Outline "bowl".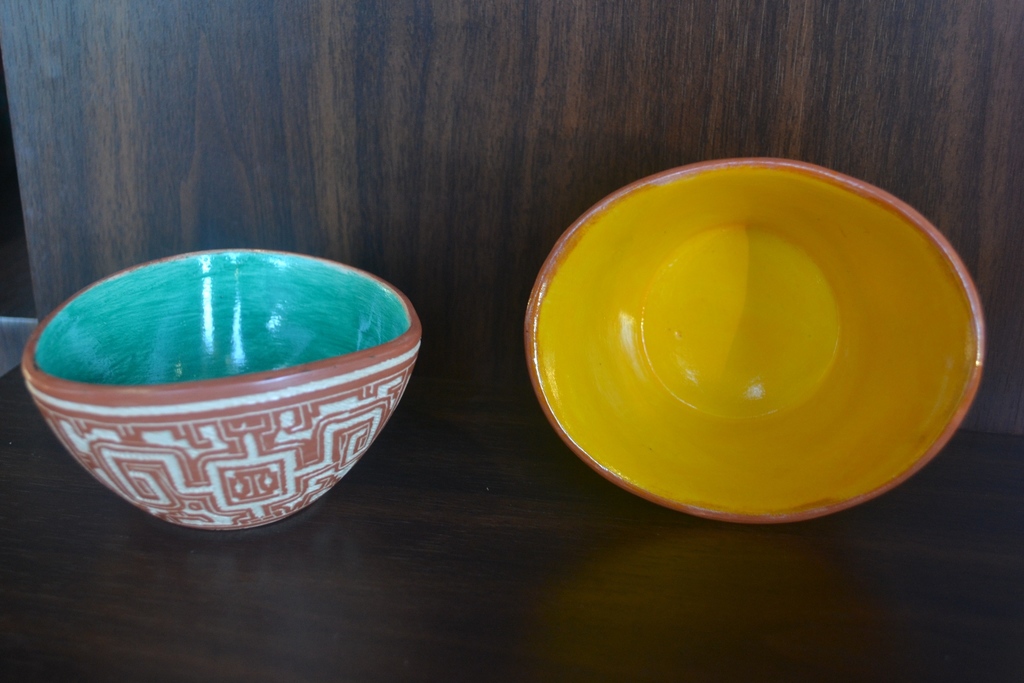
Outline: l=522, t=154, r=985, b=526.
